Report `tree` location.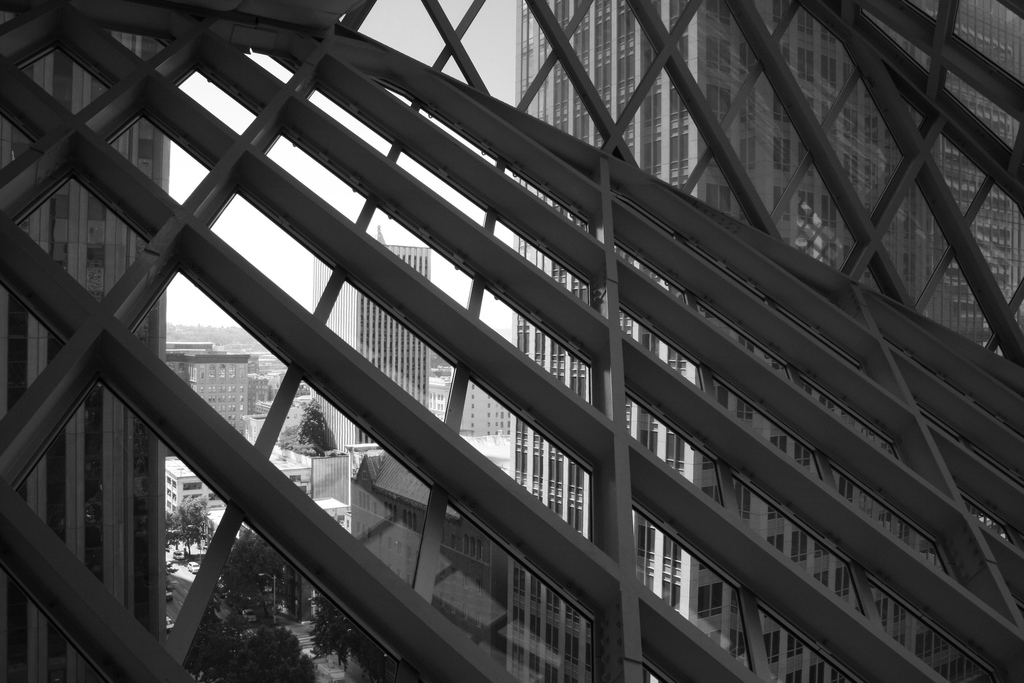
Report: locate(163, 511, 177, 554).
